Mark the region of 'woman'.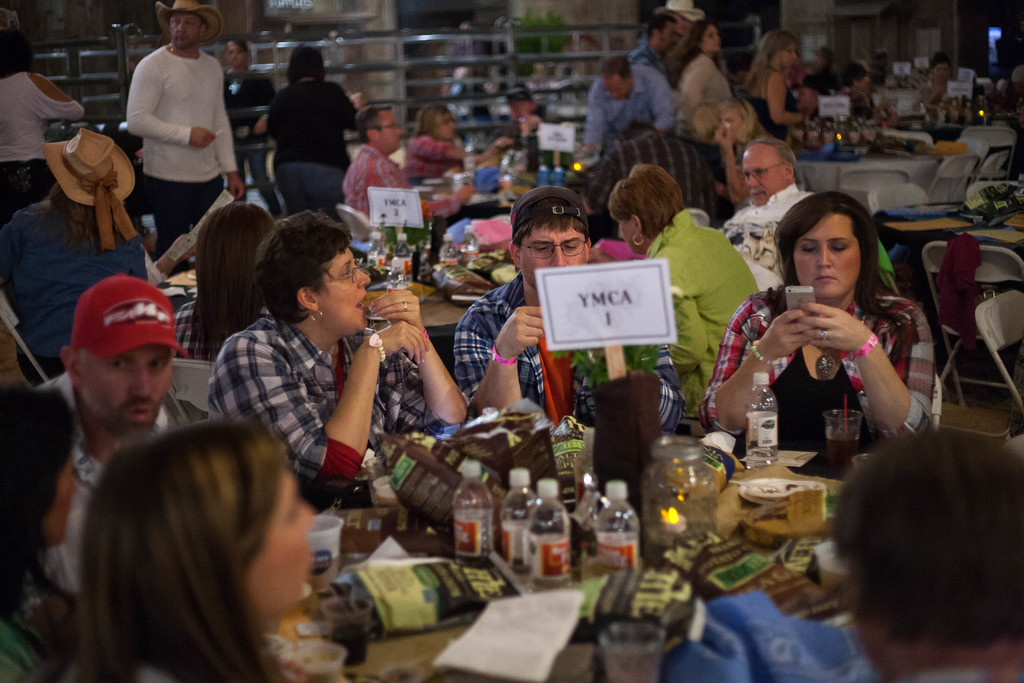
Region: 605:167:774:409.
